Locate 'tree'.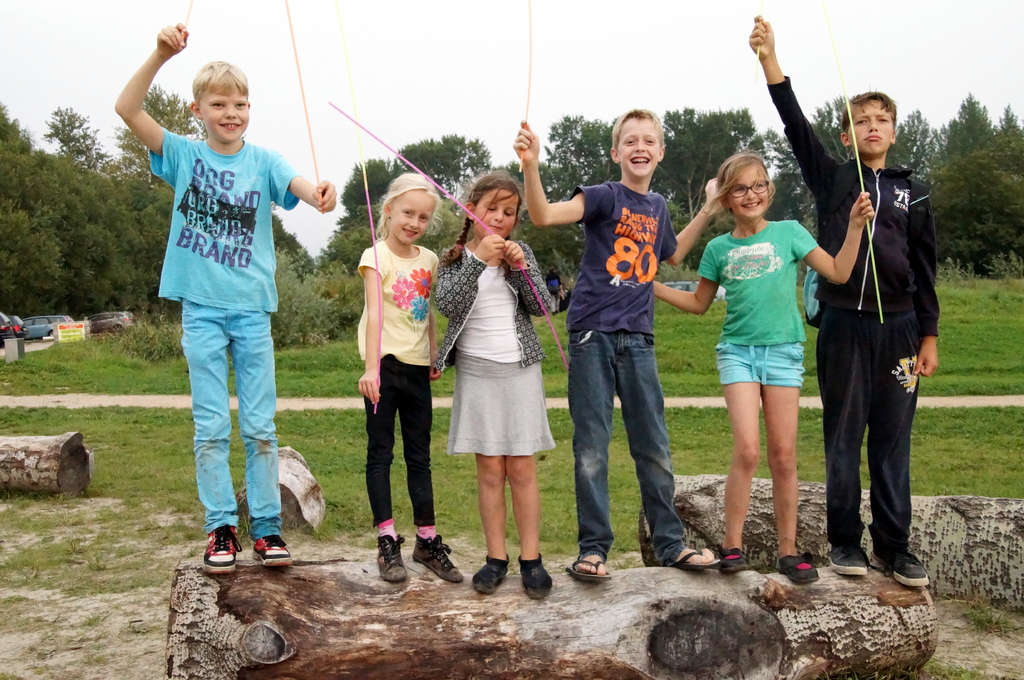
Bounding box: left=539, top=114, right=619, bottom=273.
